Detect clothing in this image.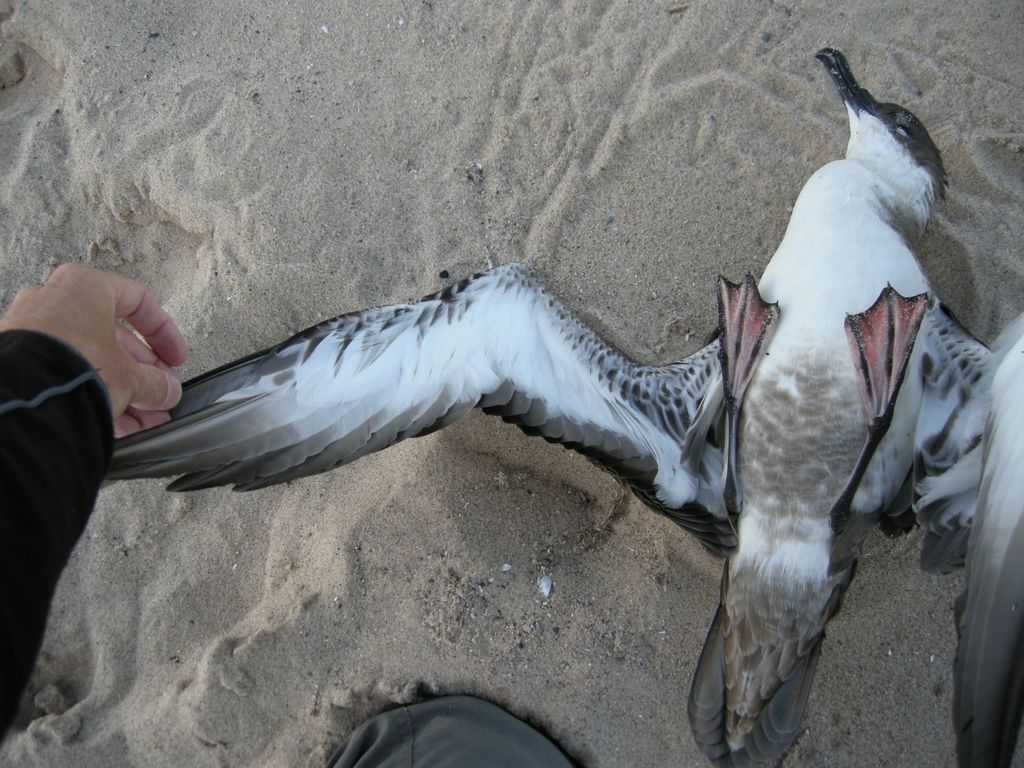
Detection: left=0, top=323, right=114, bottom=748.
